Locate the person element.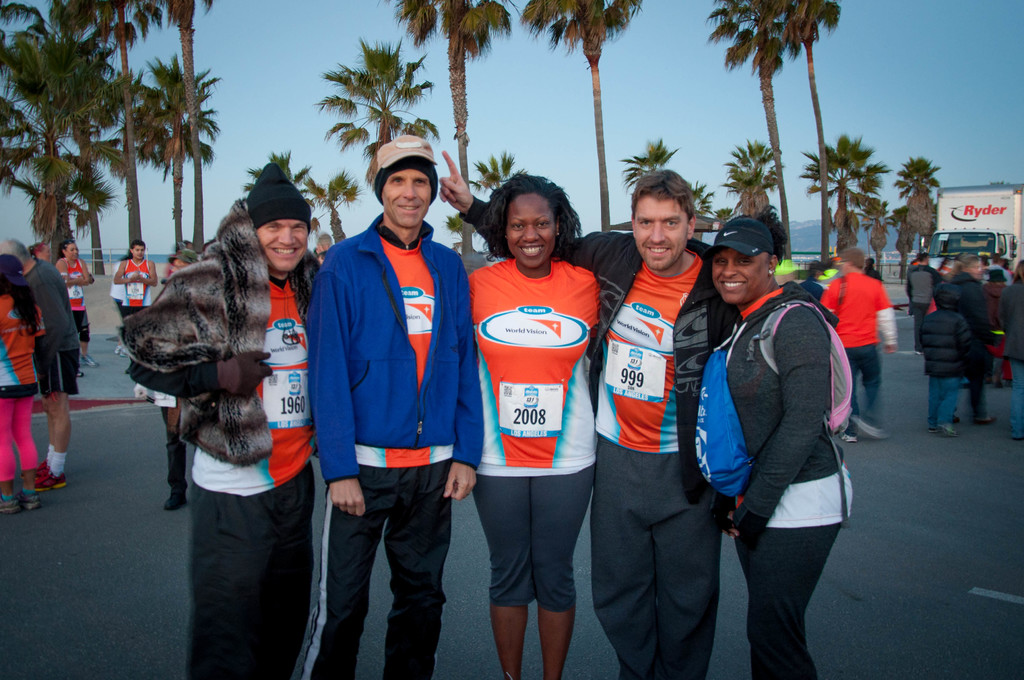
Element bbox: 904:249:941:361.
